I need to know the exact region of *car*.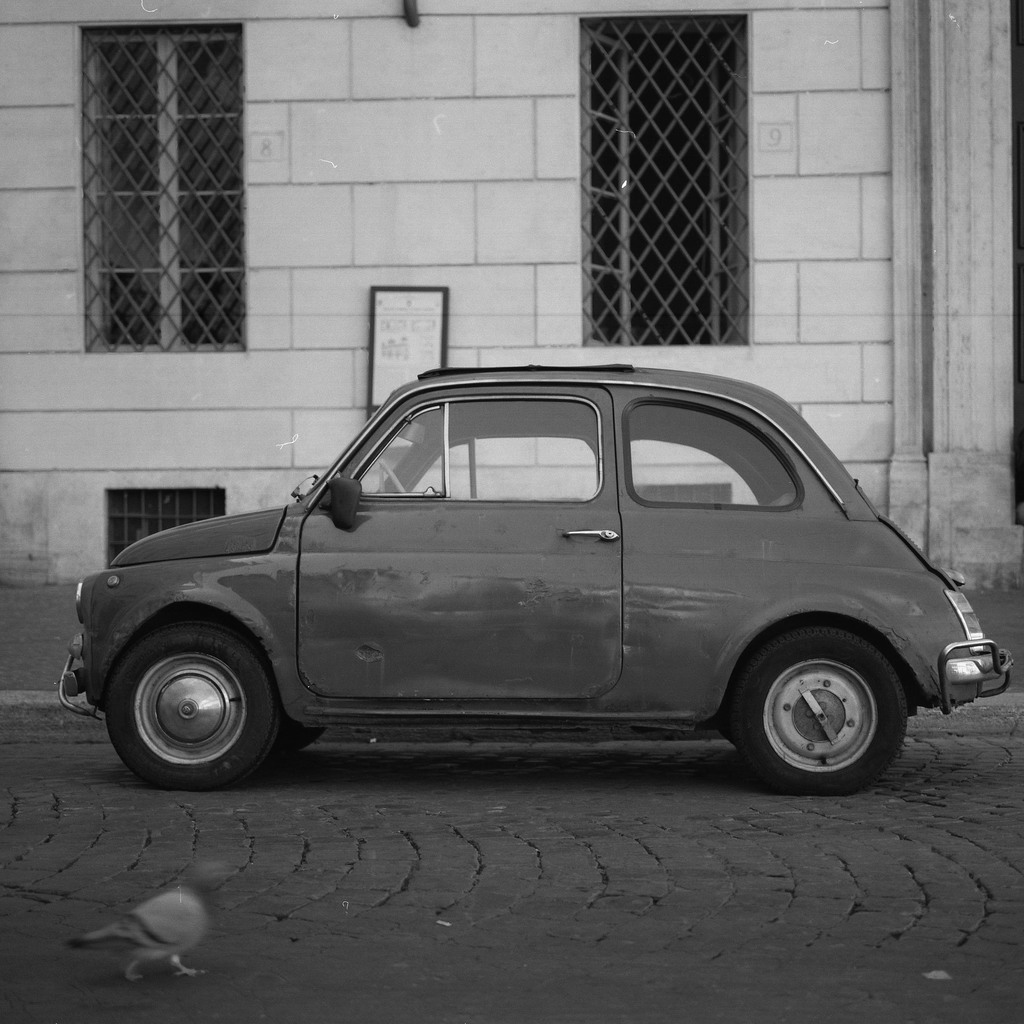
Region: [x1=54, y1=364, x2=1012, y2=797].
